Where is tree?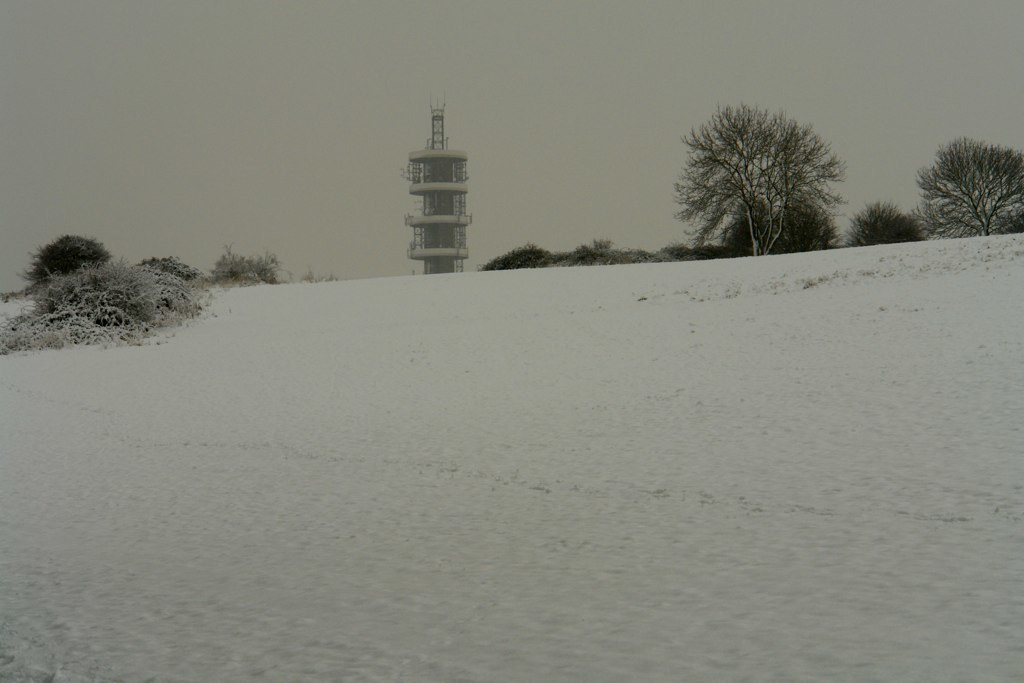
bbox=[15, 236, 112, 291].
